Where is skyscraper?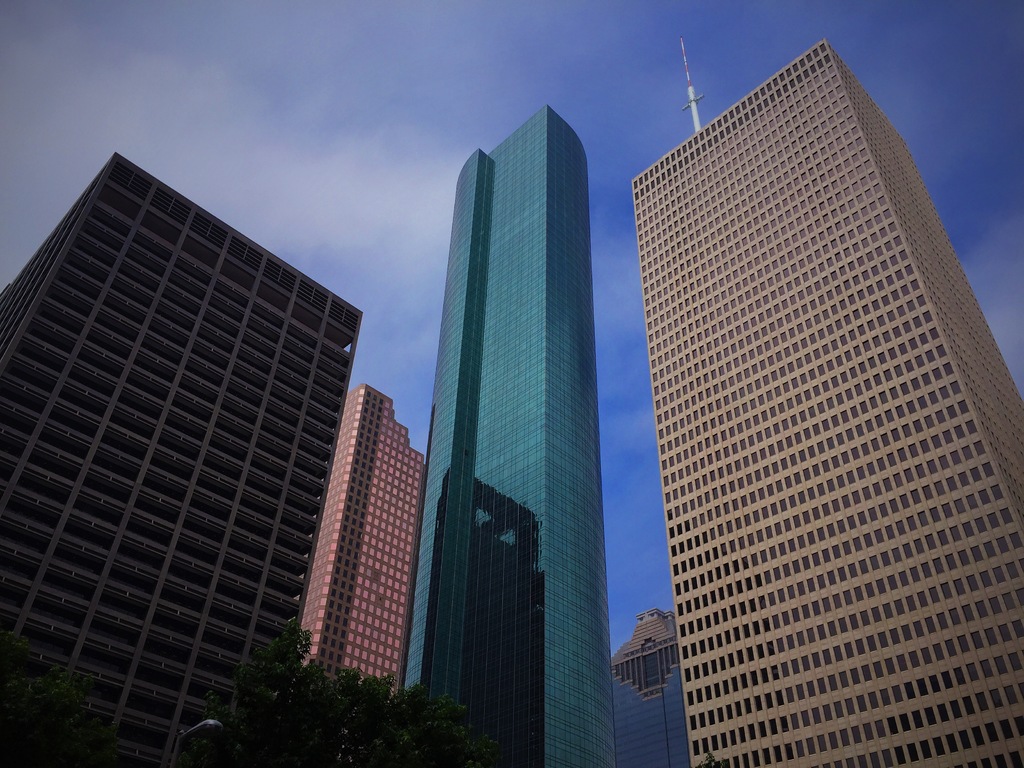
left=574, top=68, right=1023, bottom=767.
